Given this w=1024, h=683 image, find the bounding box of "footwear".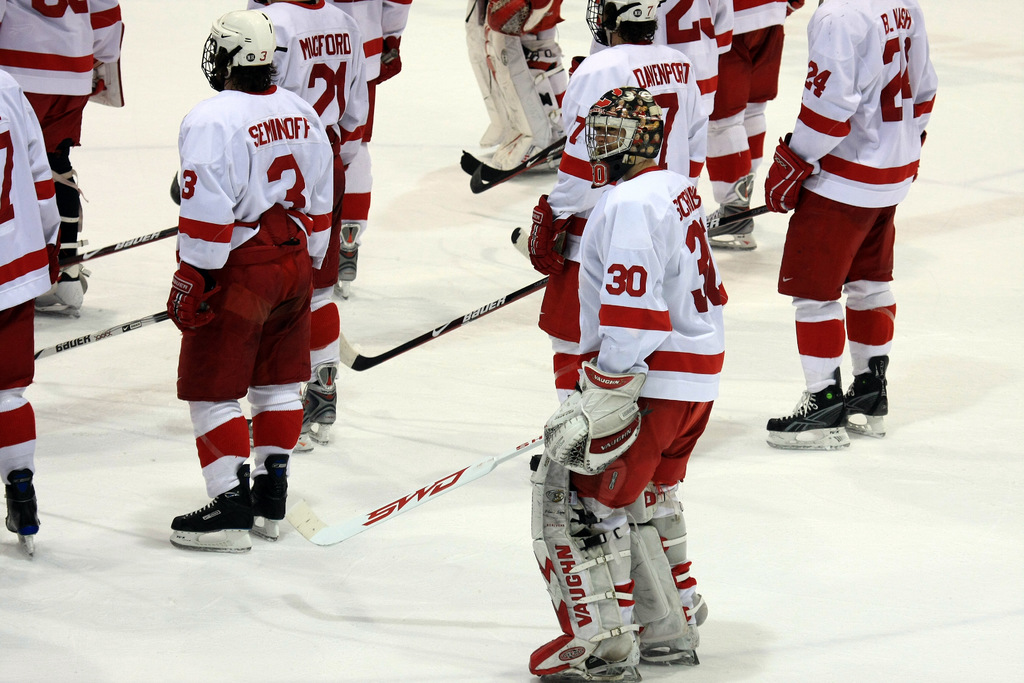
bbox(33, 274, 89, 309).
